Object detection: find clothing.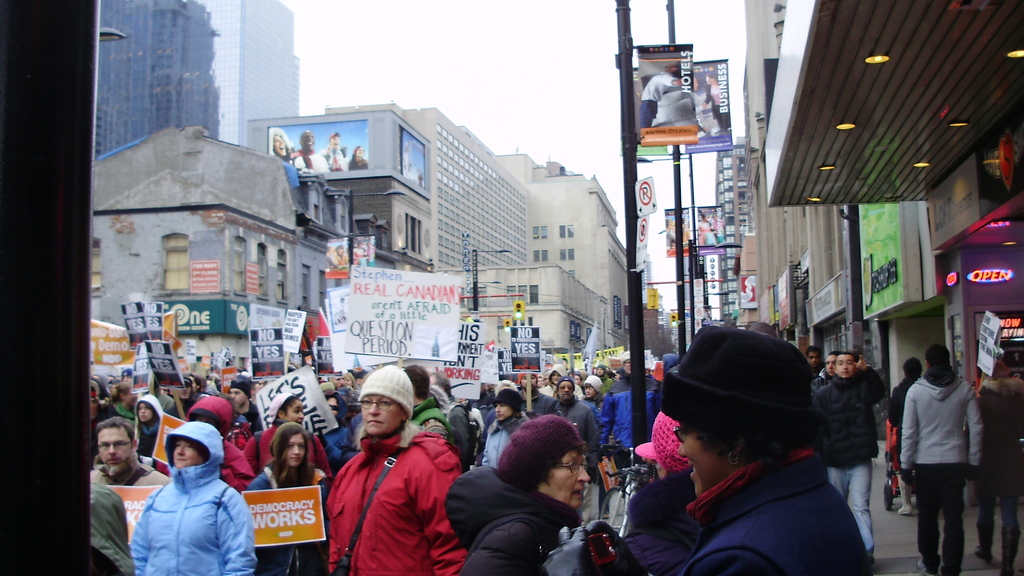
676/444/882/575.
